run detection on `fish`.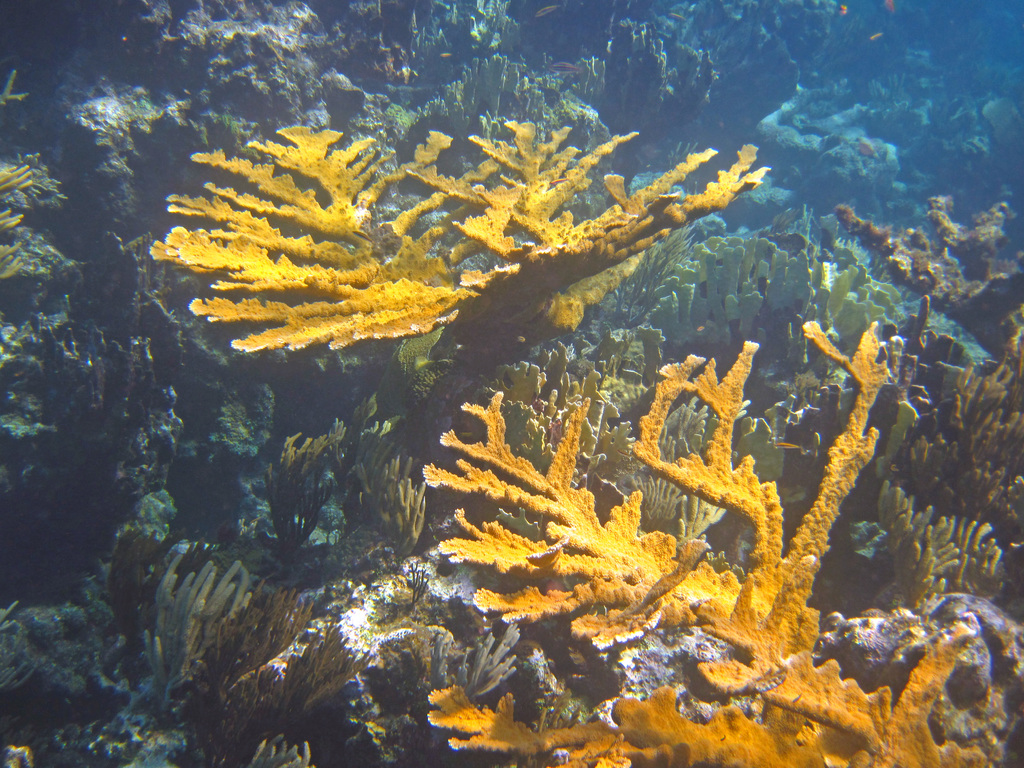
Result: crop(535, 6, 559, 20).
